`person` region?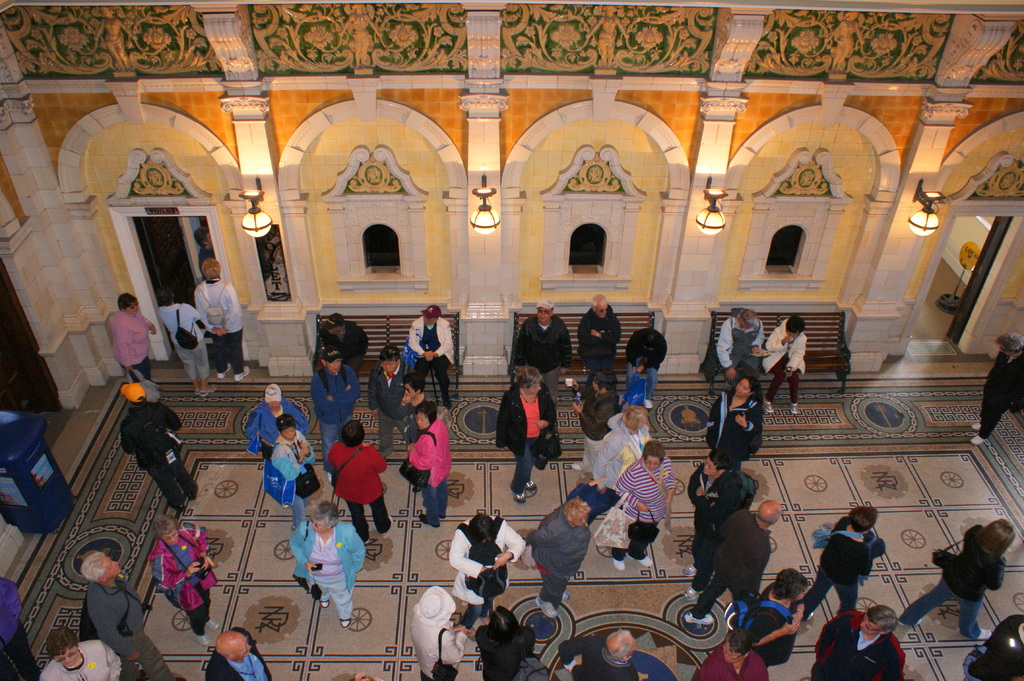
BBox(325, 419, 392, 545)
